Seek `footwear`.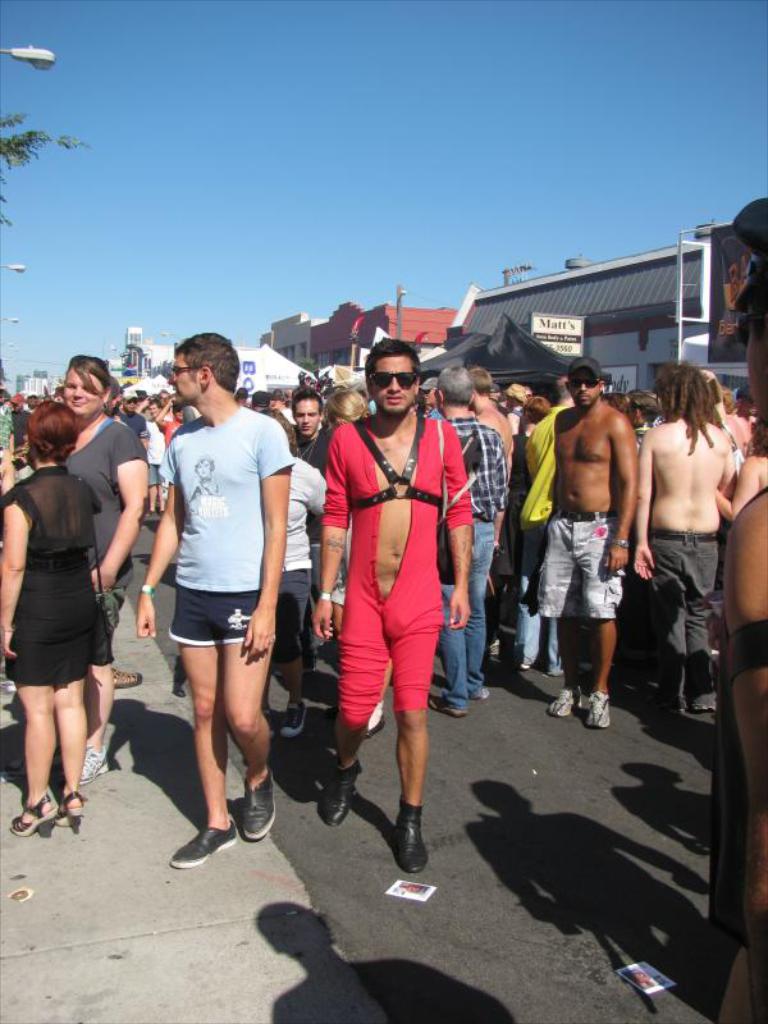
520 660 529 669.
